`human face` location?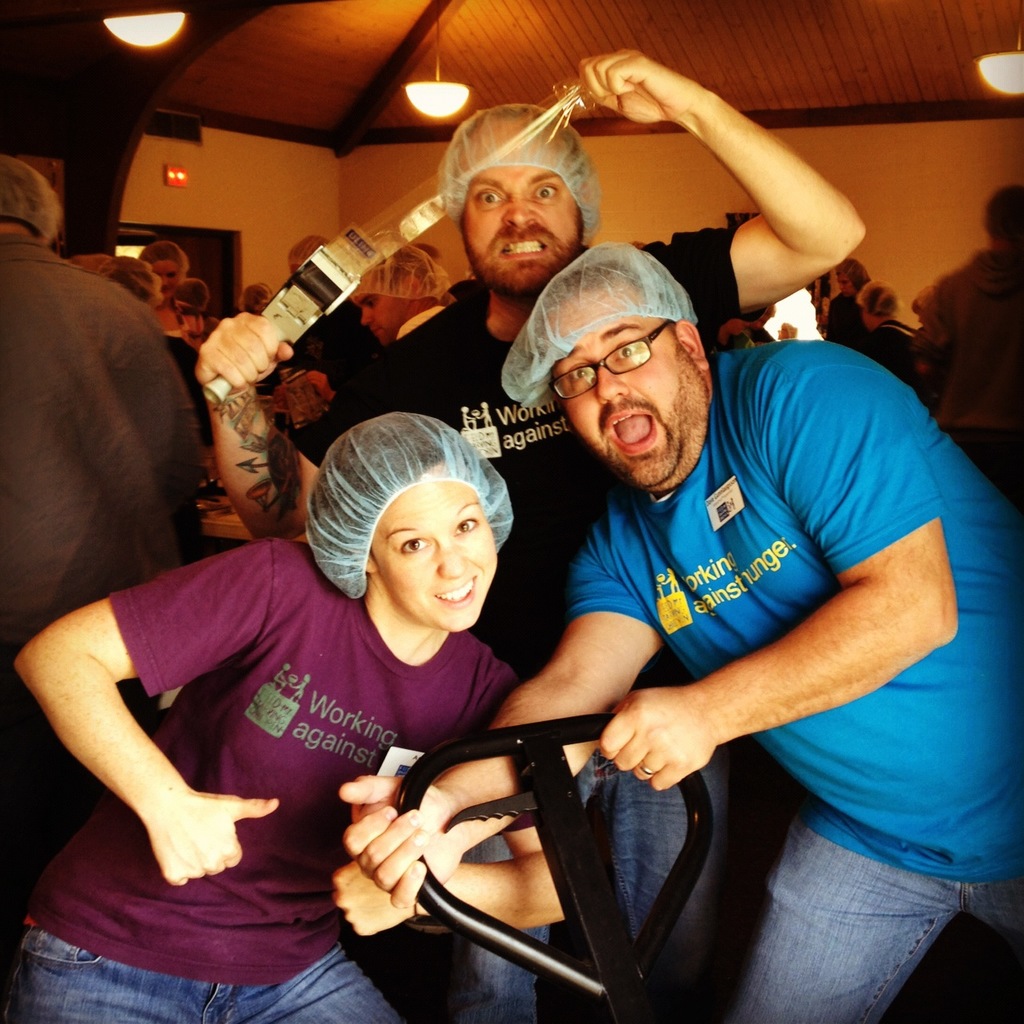
<box>455,119,580,297</box>
